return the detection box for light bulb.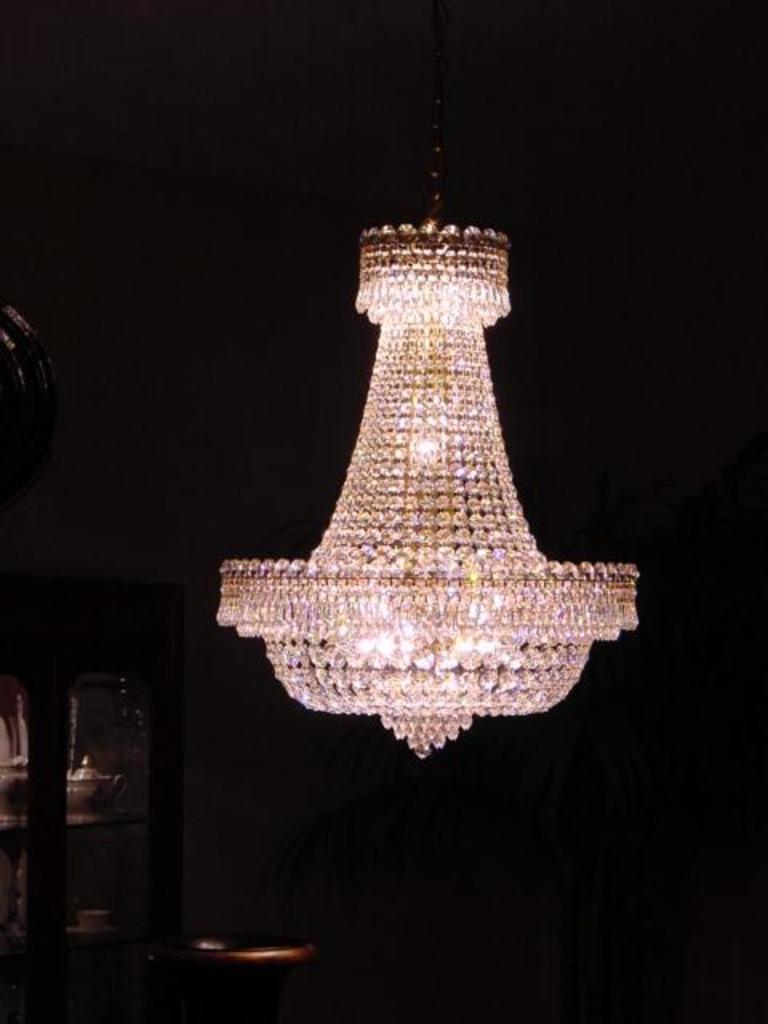
bbox=[230, 237, 640, 803].
